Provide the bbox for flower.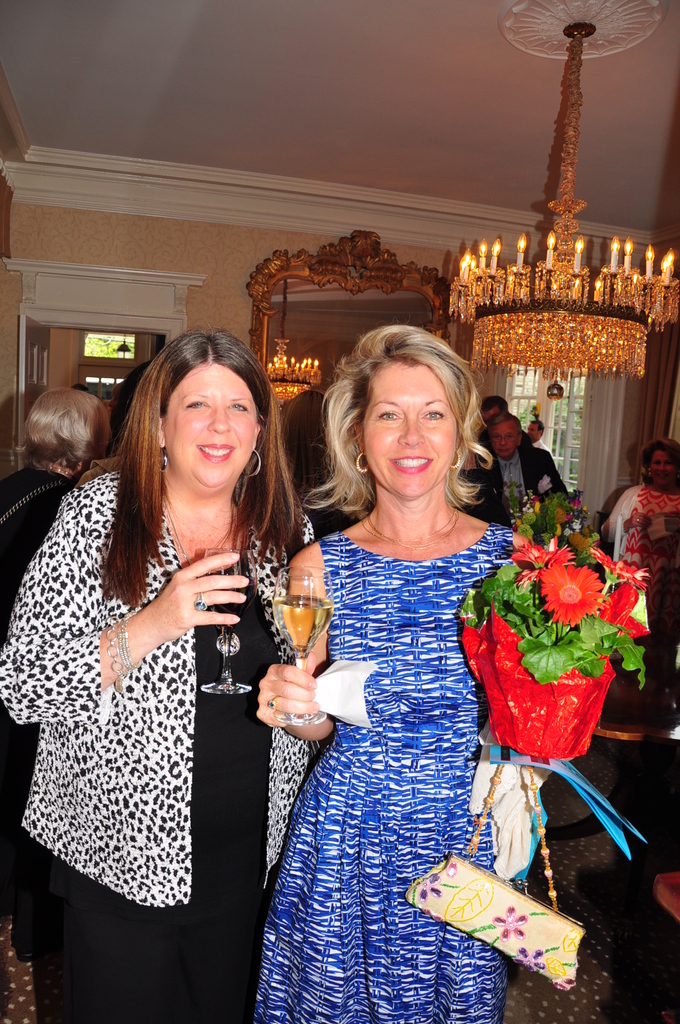
600, 586, 651, 639.
